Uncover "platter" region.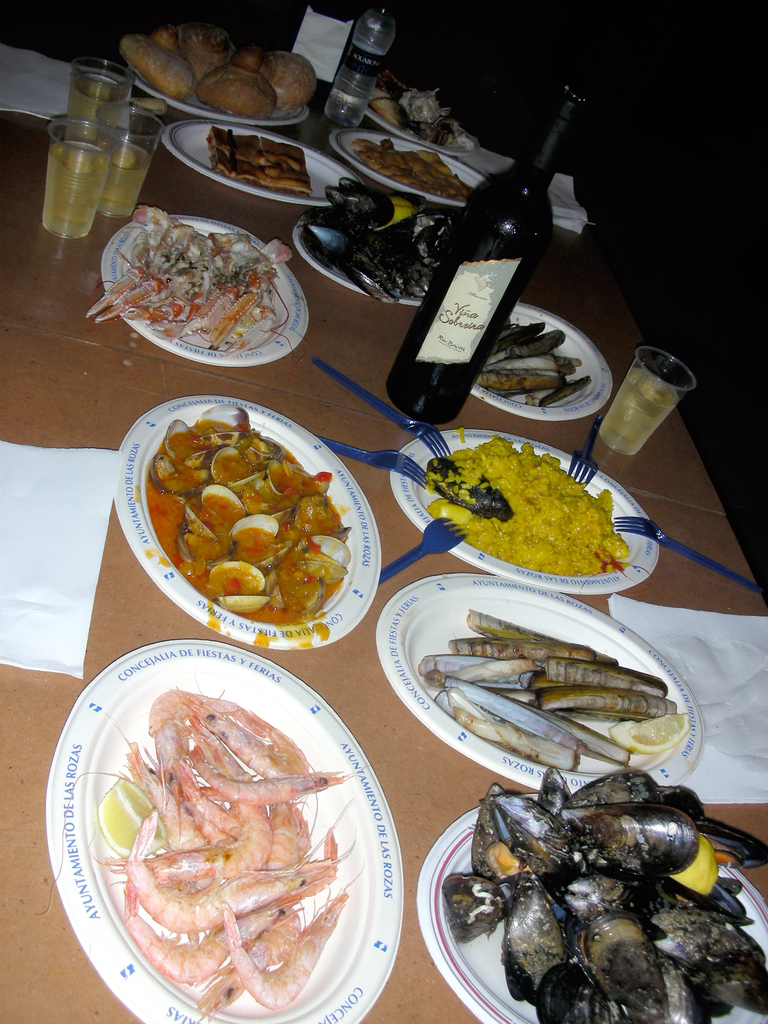
Uncovered: pyautogui.locateOnScreen(45, 640, 405, 1023).
